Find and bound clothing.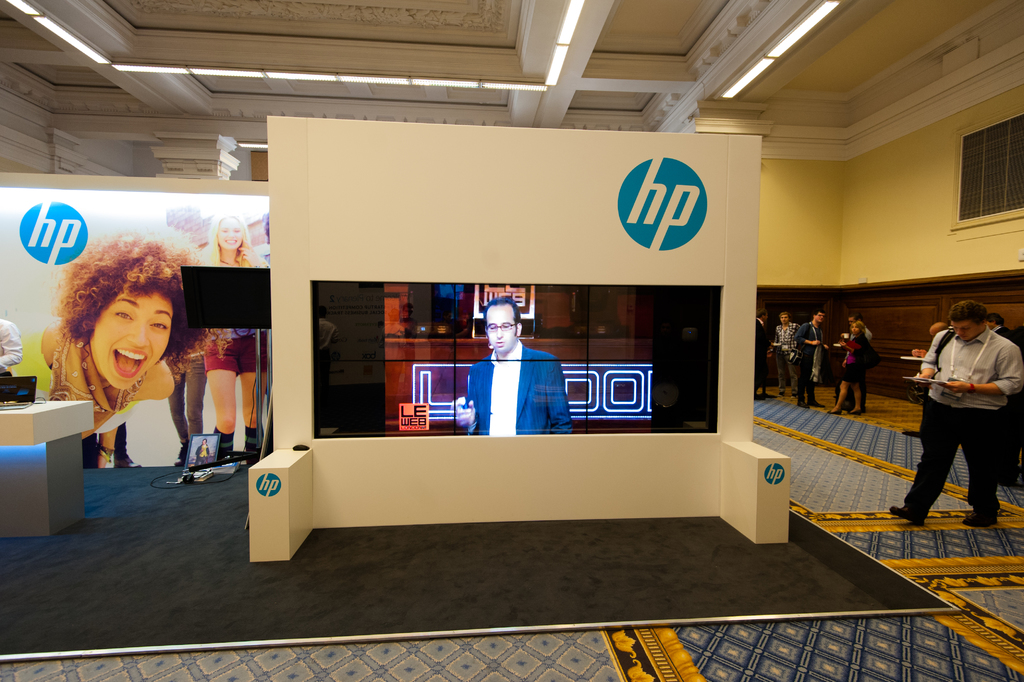
Bound: bbox(204, 322, 264, 371).
